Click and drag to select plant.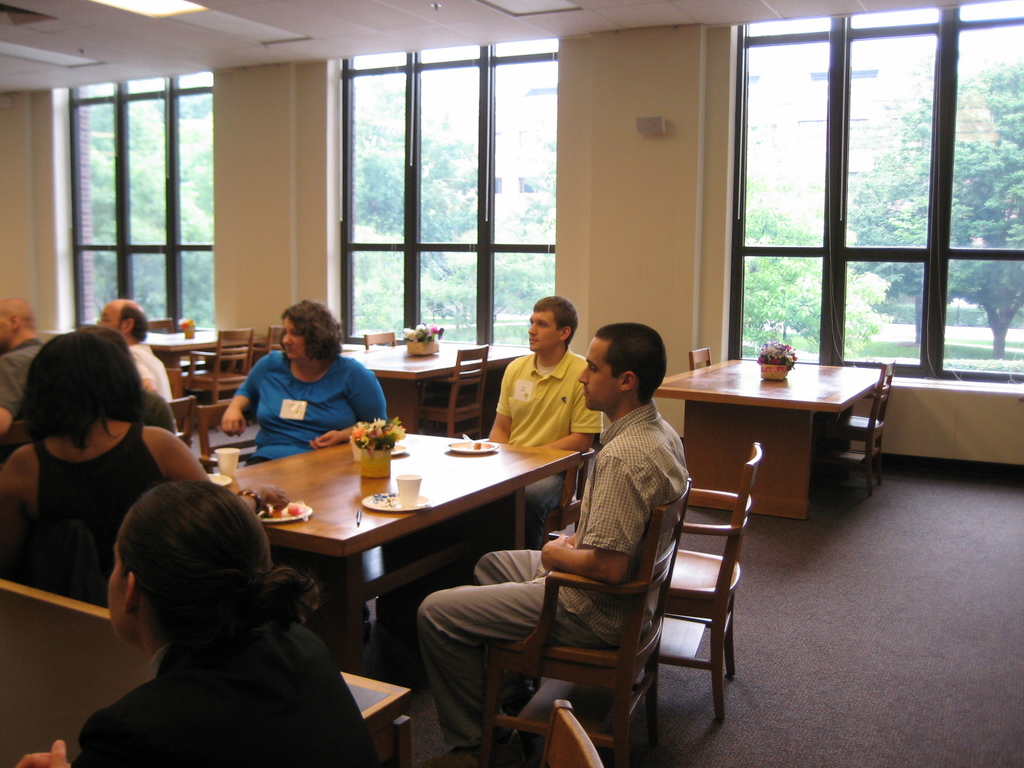
Selection: l=351, t=413, r=411, b=452.
